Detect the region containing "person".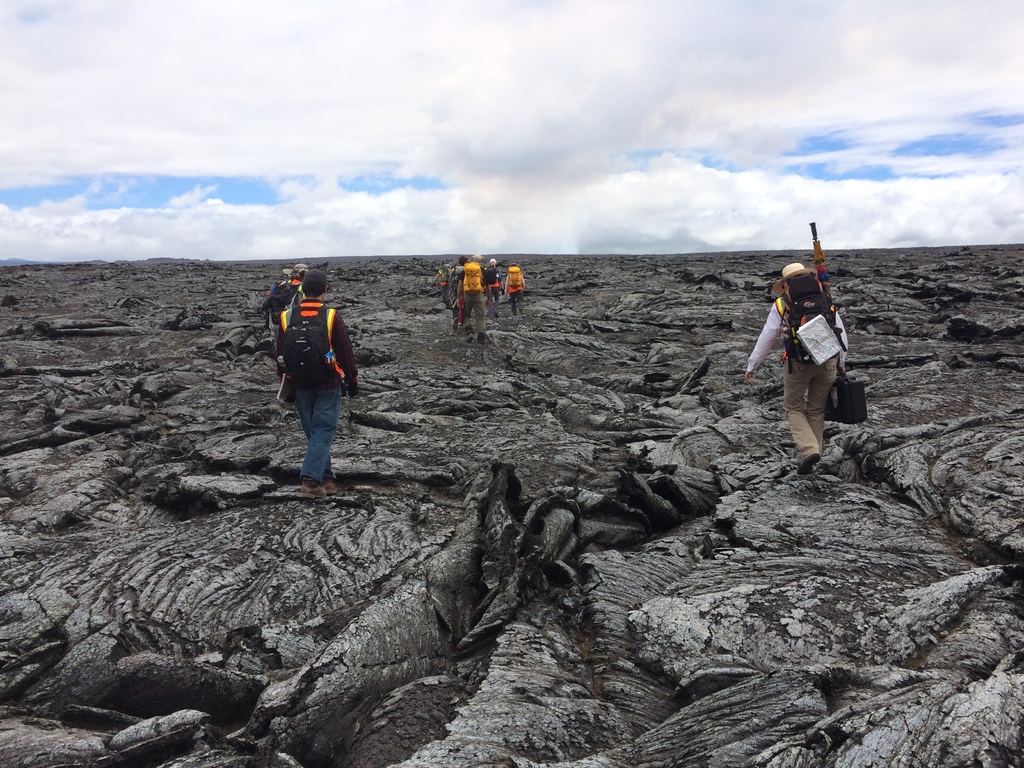
BBox(495, 267, 525, 317).
